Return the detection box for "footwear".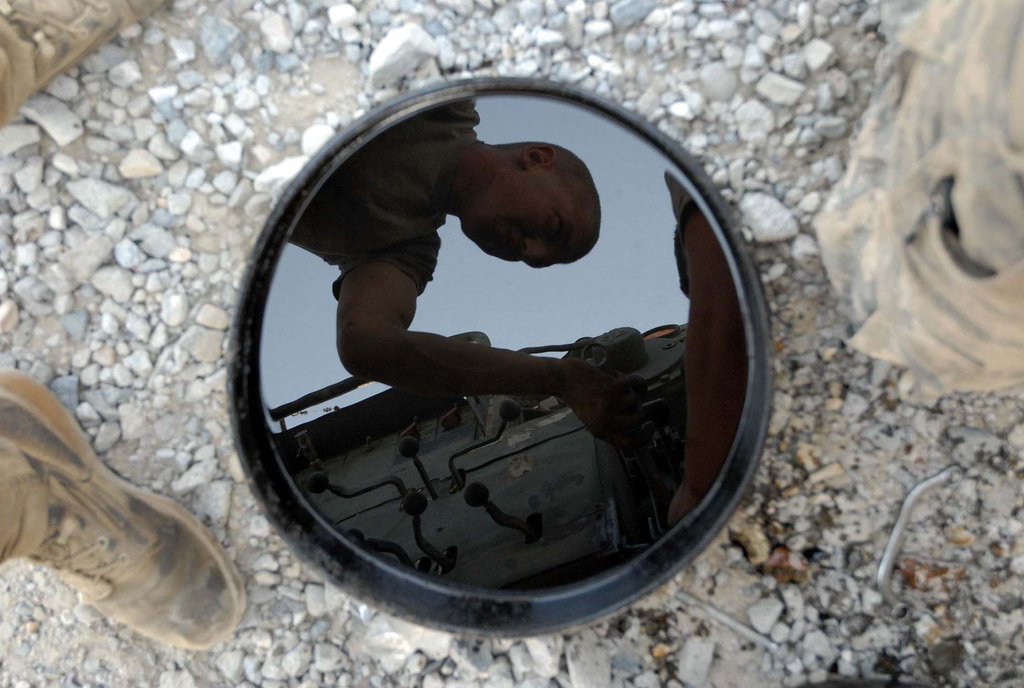
box=[3, 355, 228, 664].
